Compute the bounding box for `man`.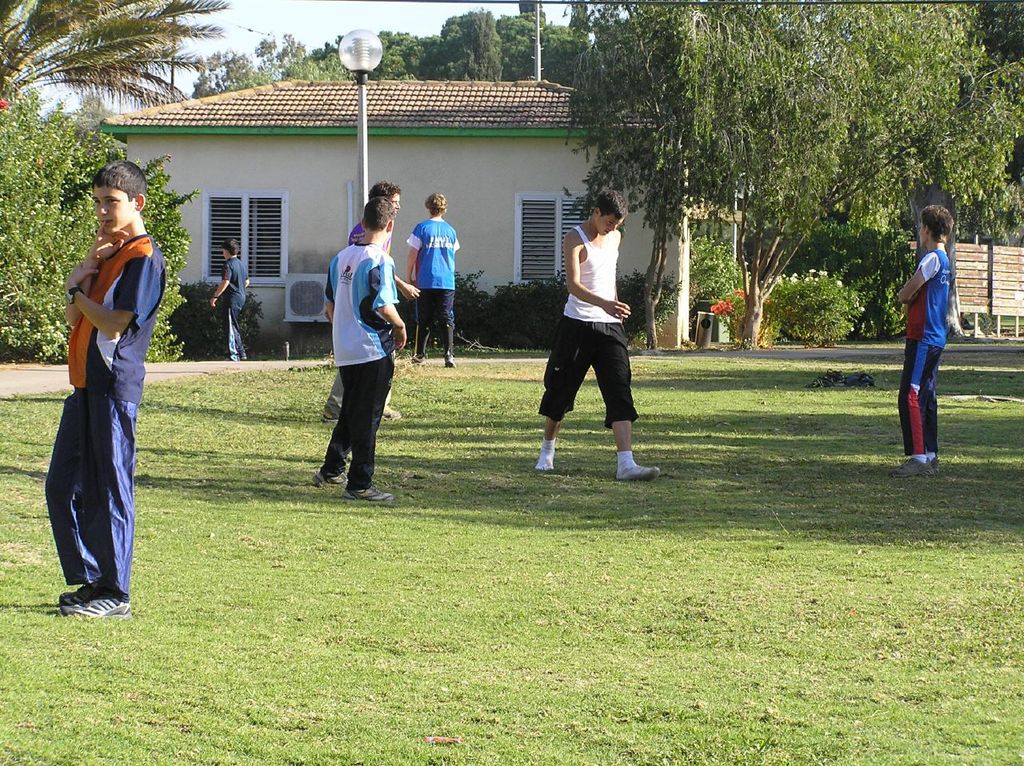
box(890, 203, 949, 483).
